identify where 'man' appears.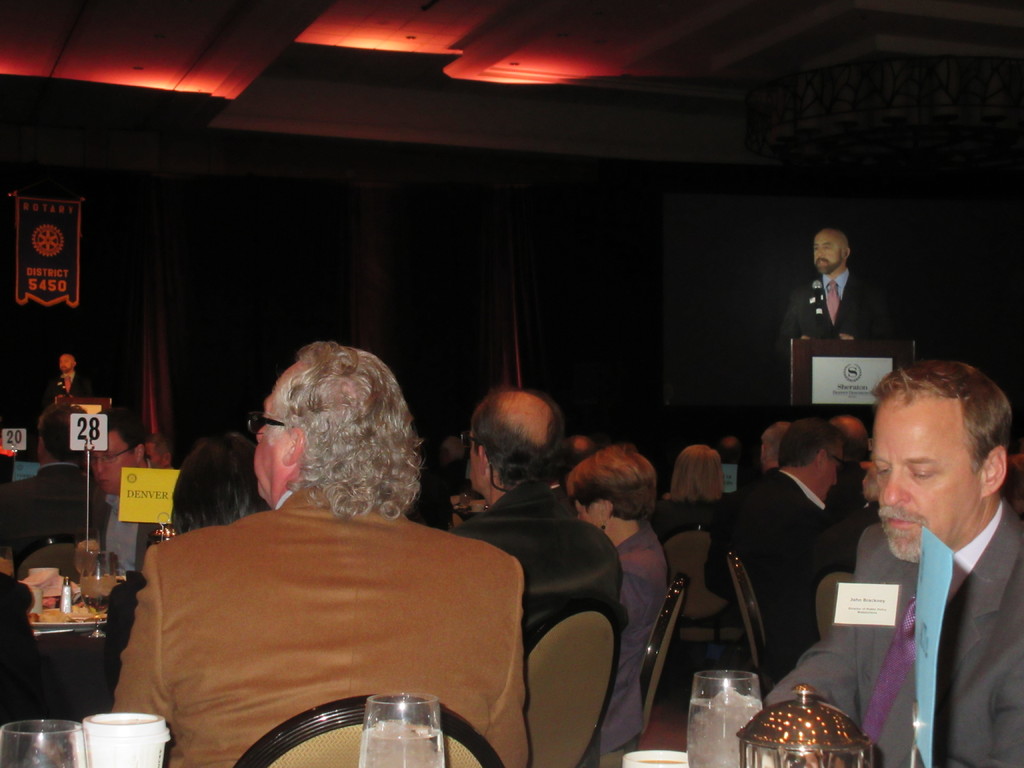
Appears at 73,418,173,581.
